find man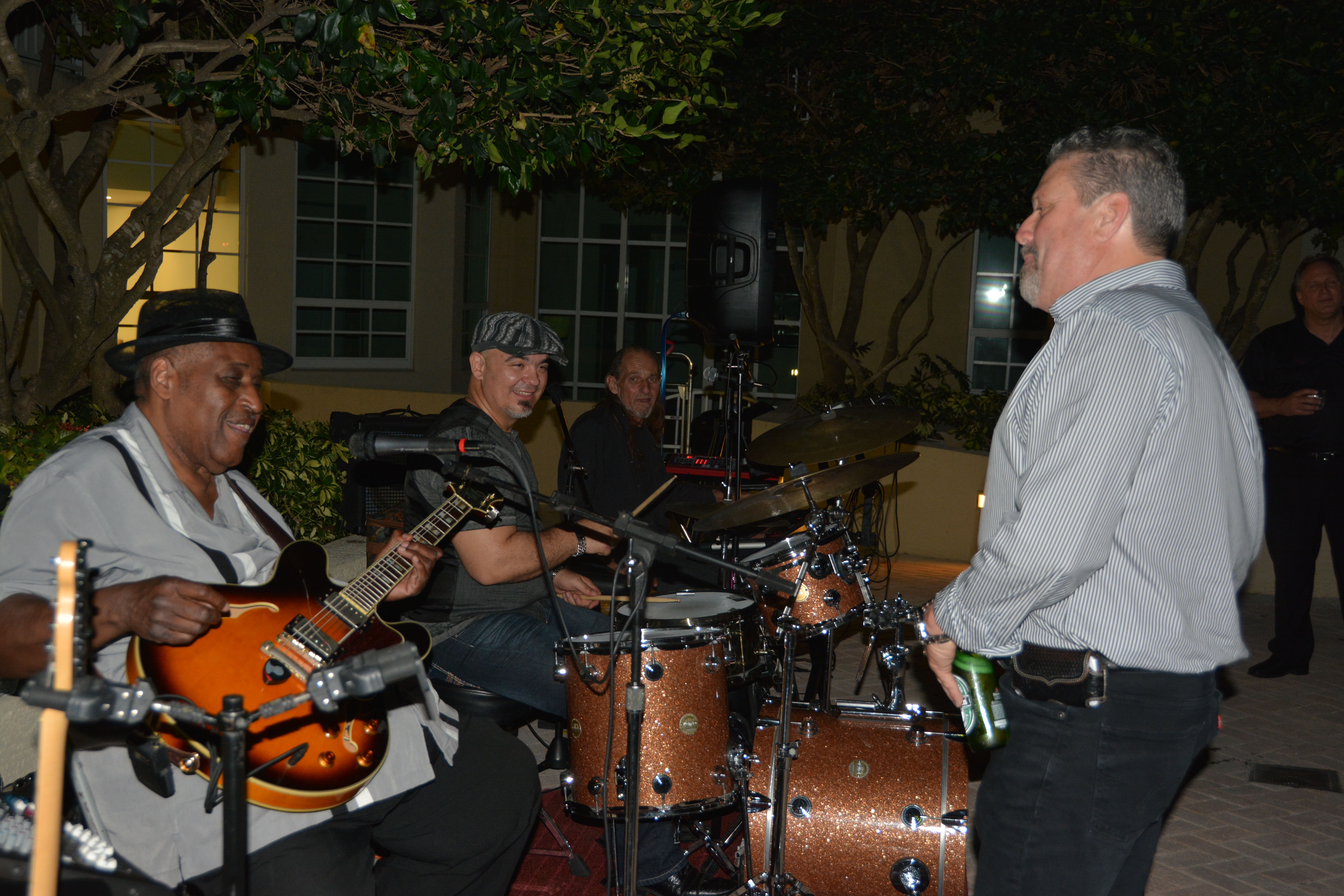
locate(0, 64, 121, 200)
